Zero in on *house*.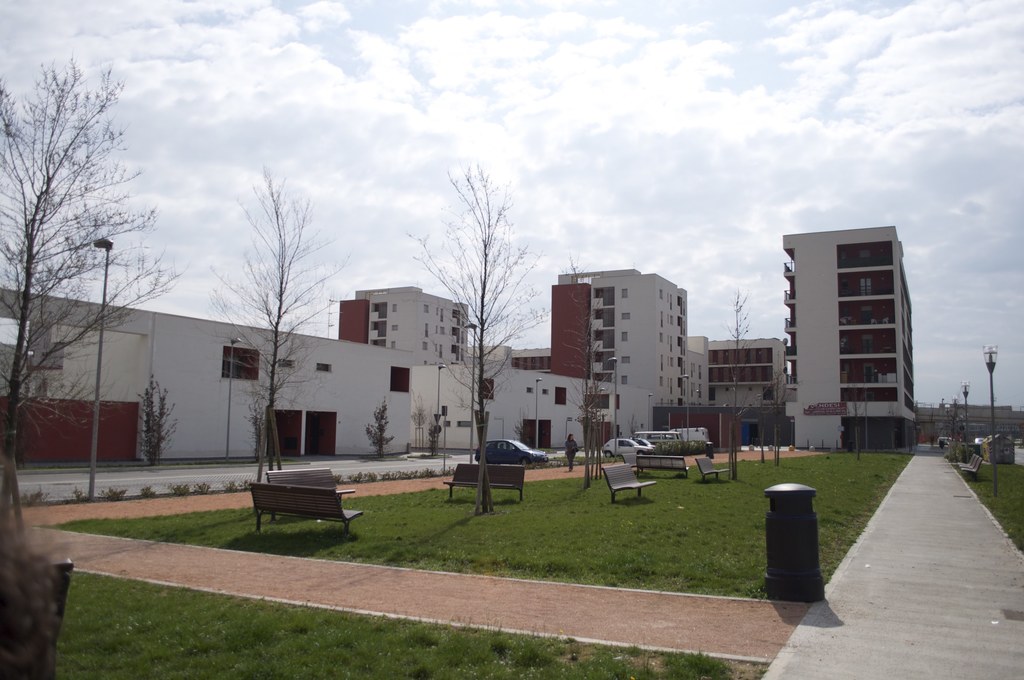
Zeroed in: 708:336:788:449.
